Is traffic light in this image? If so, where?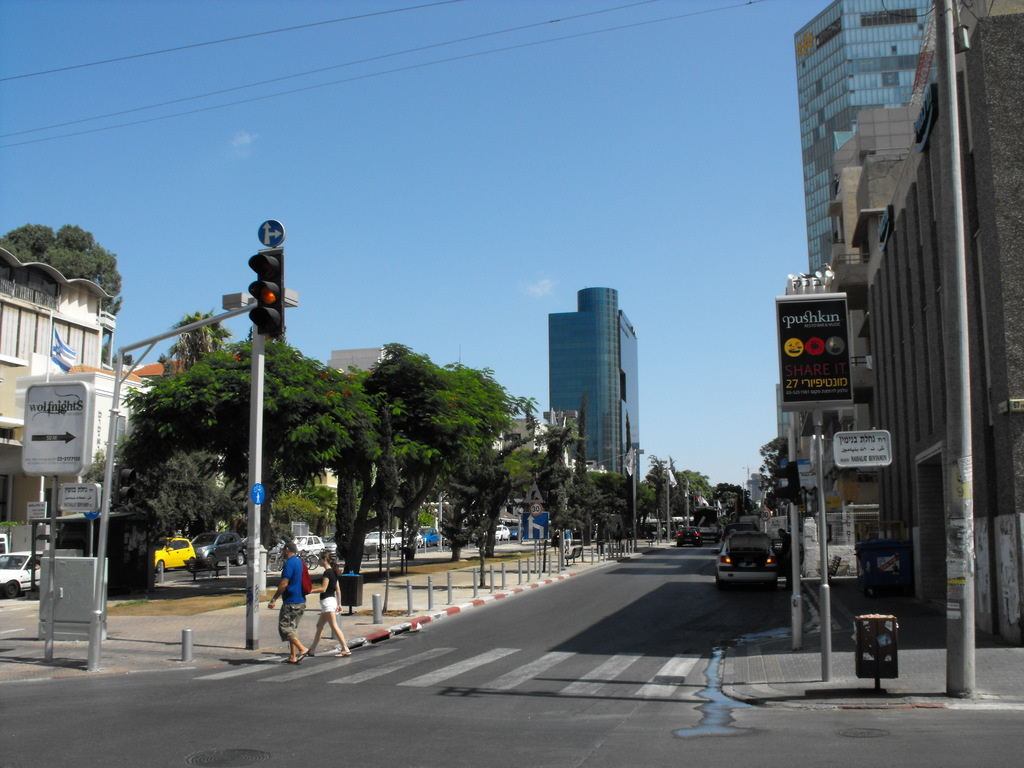
Yes, at x1=248, y1=248, x2=286, y2=338.
